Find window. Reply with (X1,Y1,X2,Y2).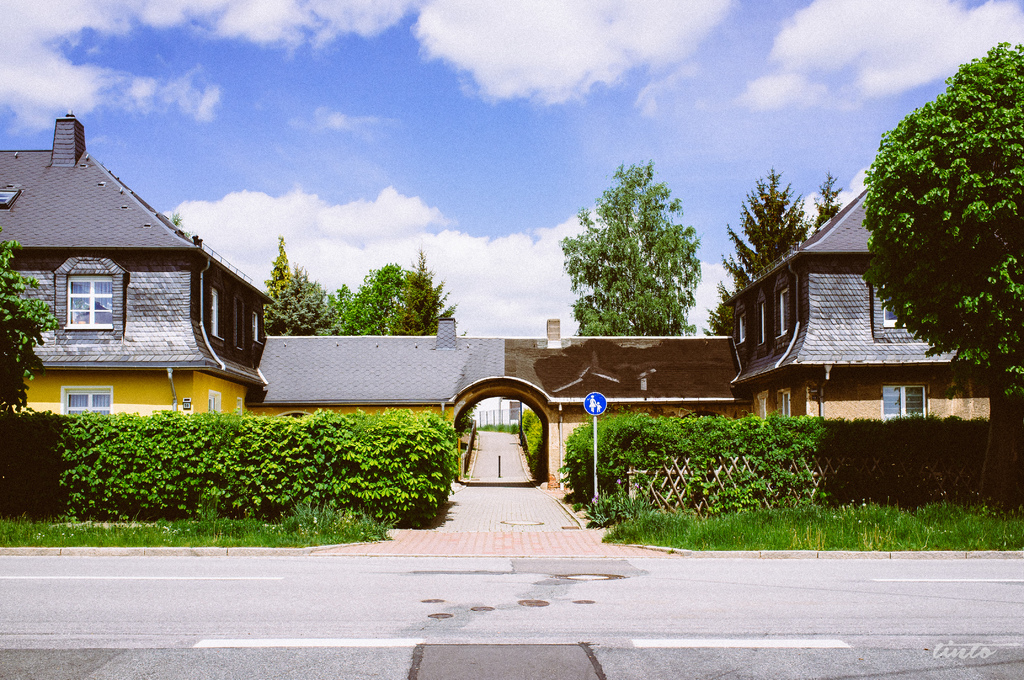
(882,385,930,416).
